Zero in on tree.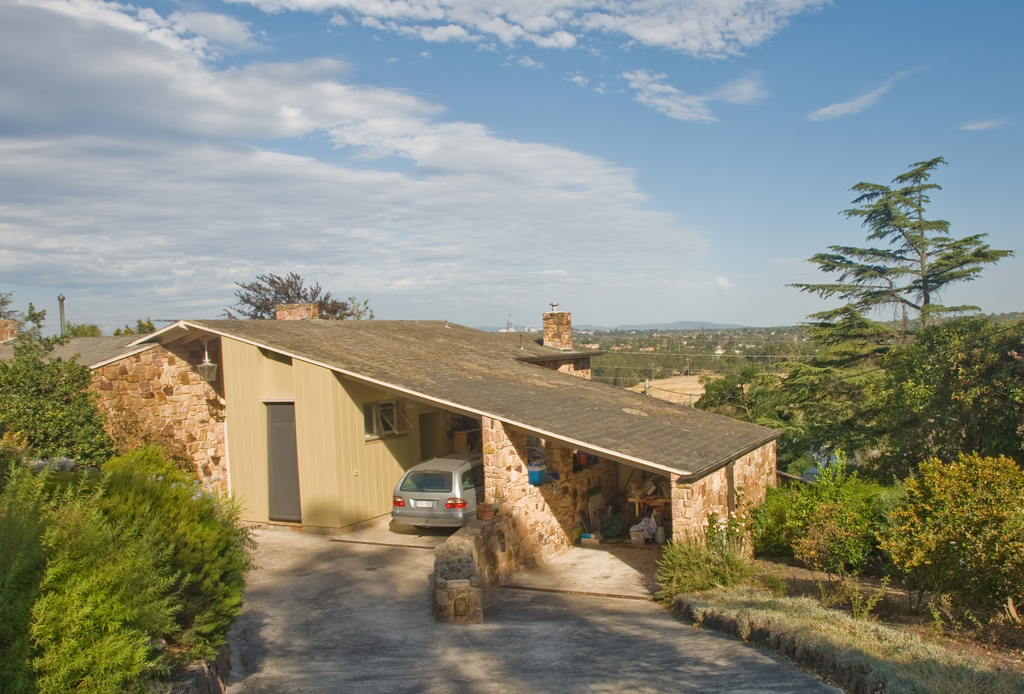
Zeroed in: 878, 309, 1023, 469.
